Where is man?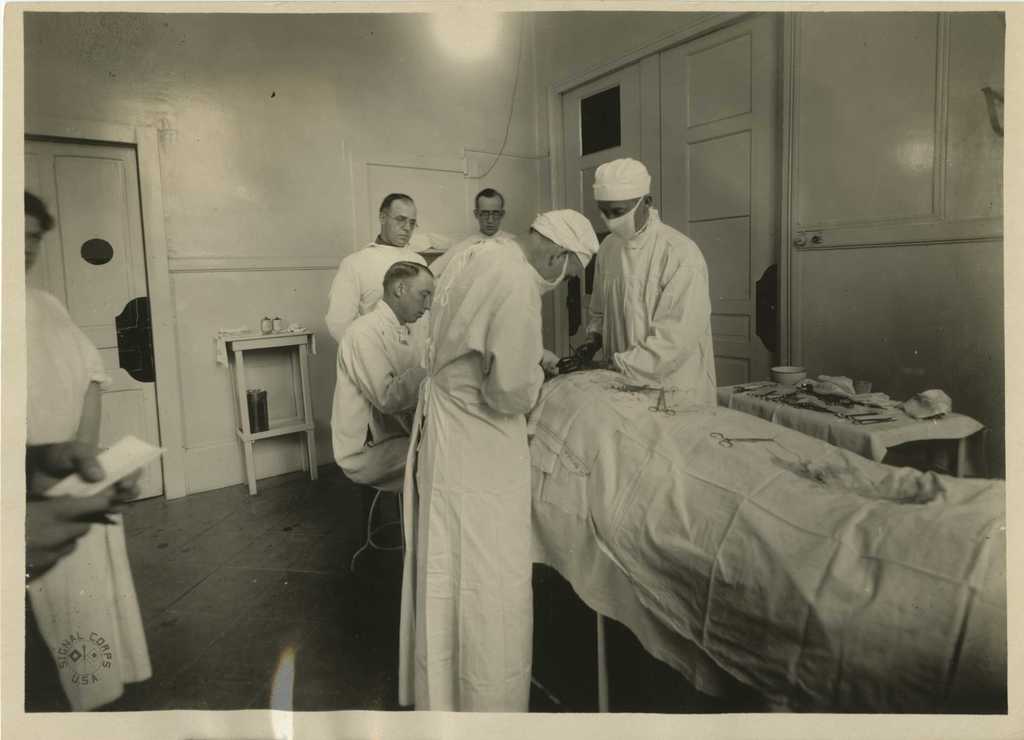
(left=330, top=255, right=434, bottom=485).
